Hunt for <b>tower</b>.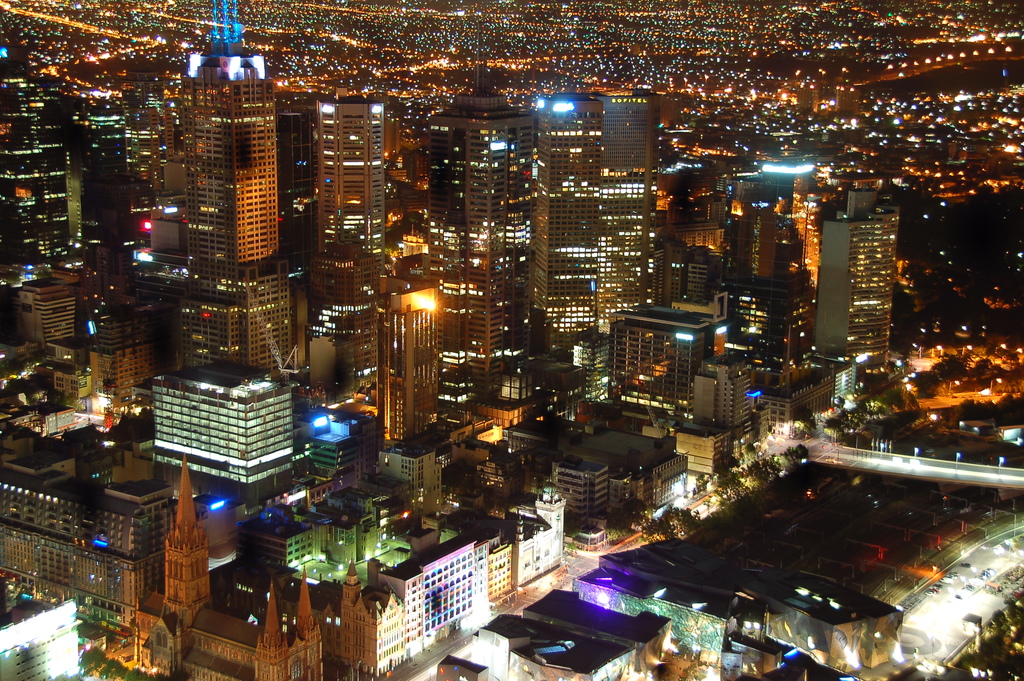
Hunted down at select_region(810, 188, 904, 370).
